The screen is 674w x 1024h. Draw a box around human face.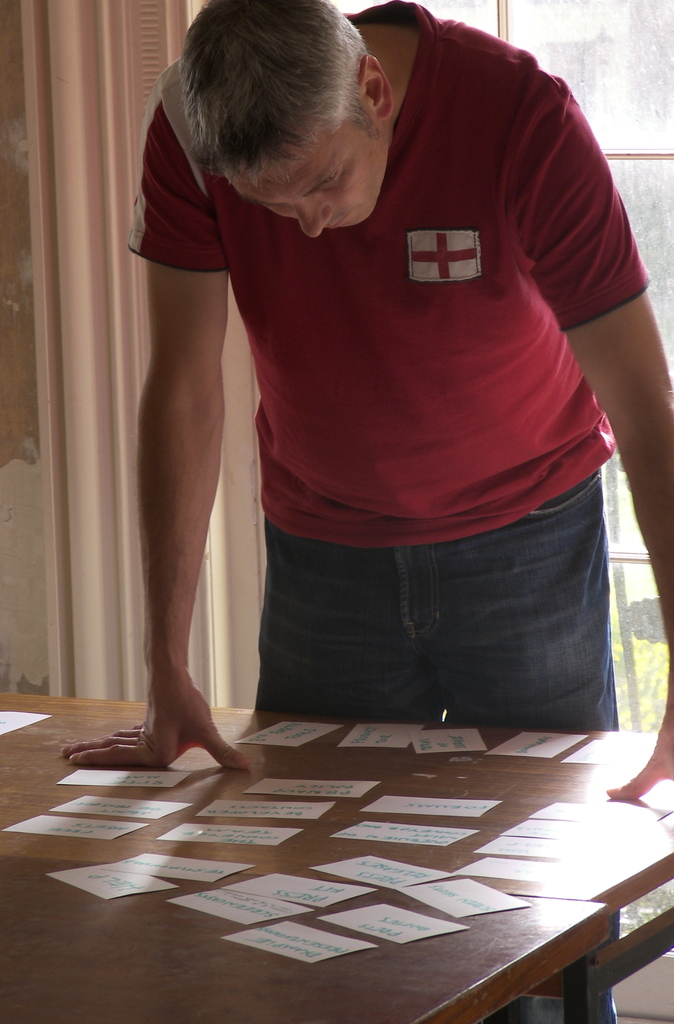
(231, 125, 385, 239).
